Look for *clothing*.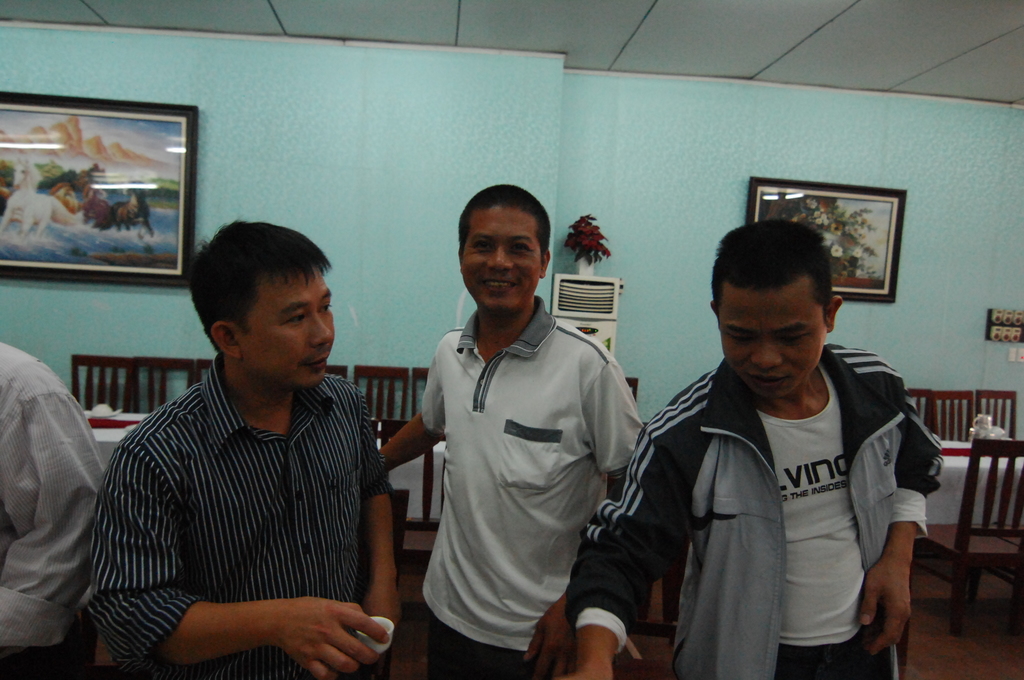
Found: x1=580, y1=337, x2=968, y2=679.
